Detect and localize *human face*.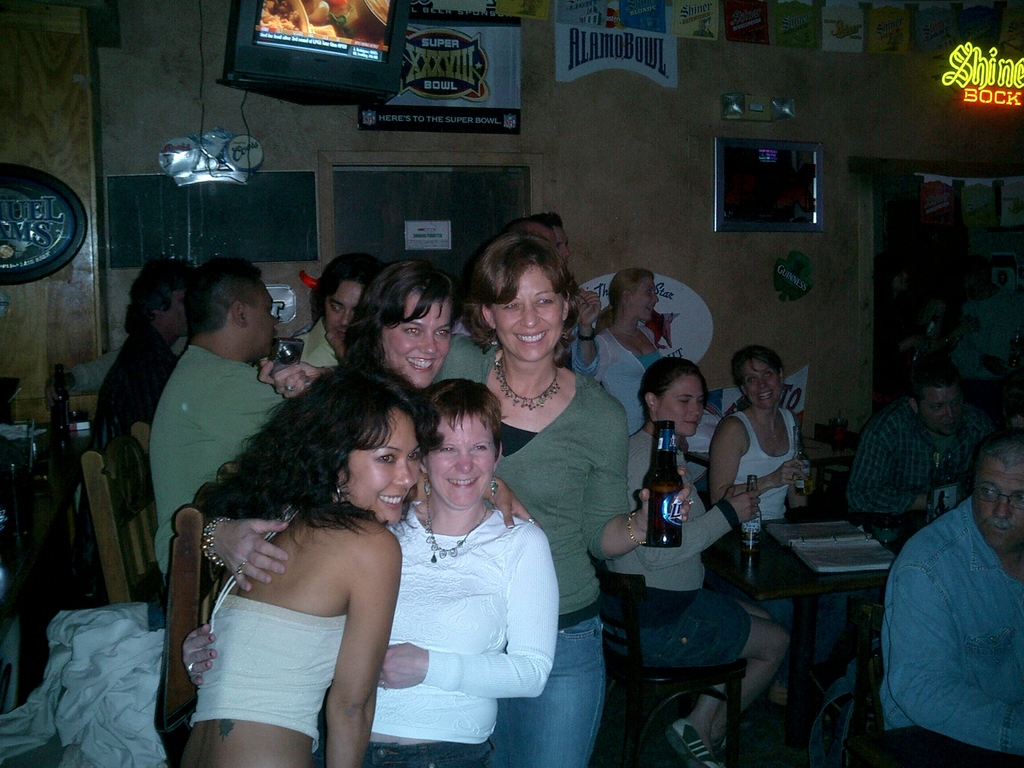
Localized at [163,282,190,339].
